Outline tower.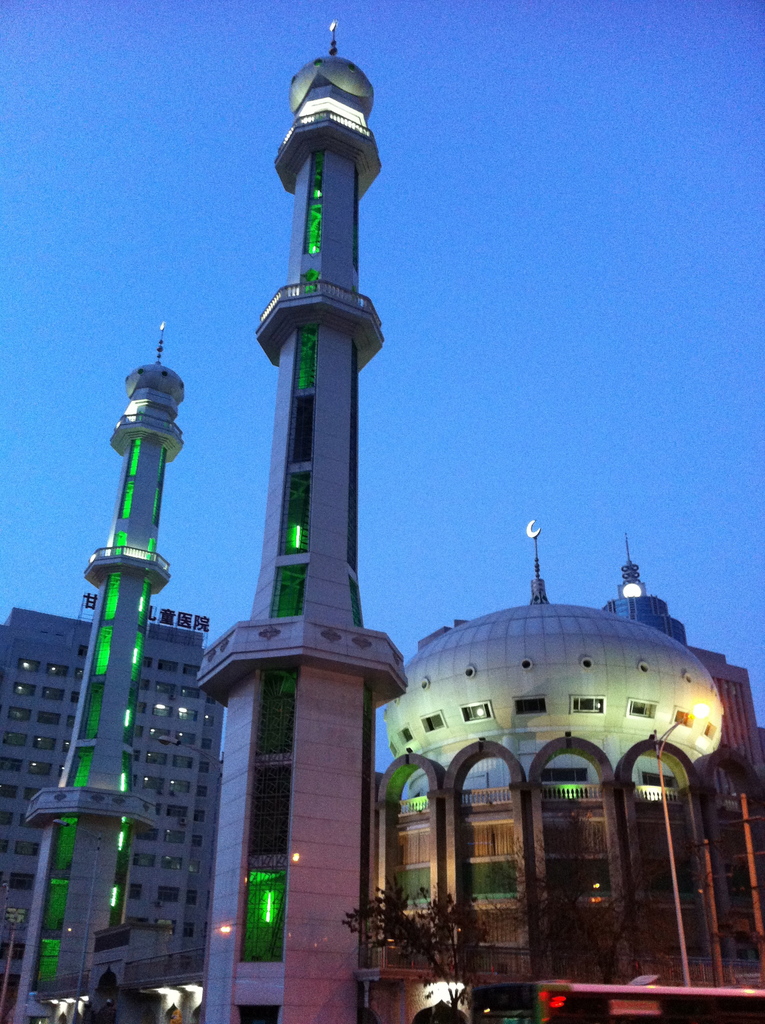
Outline: <region>188, 24, 375, 1016</region>.
